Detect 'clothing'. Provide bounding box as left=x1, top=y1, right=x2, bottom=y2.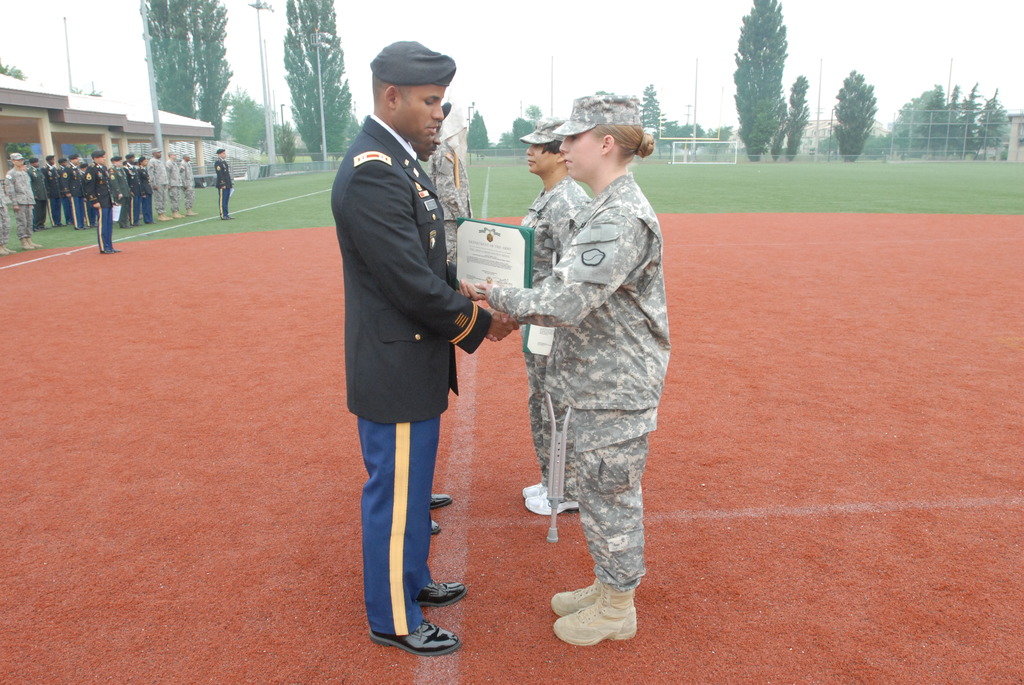
left=0, top=159, right=191, bottom=255.
